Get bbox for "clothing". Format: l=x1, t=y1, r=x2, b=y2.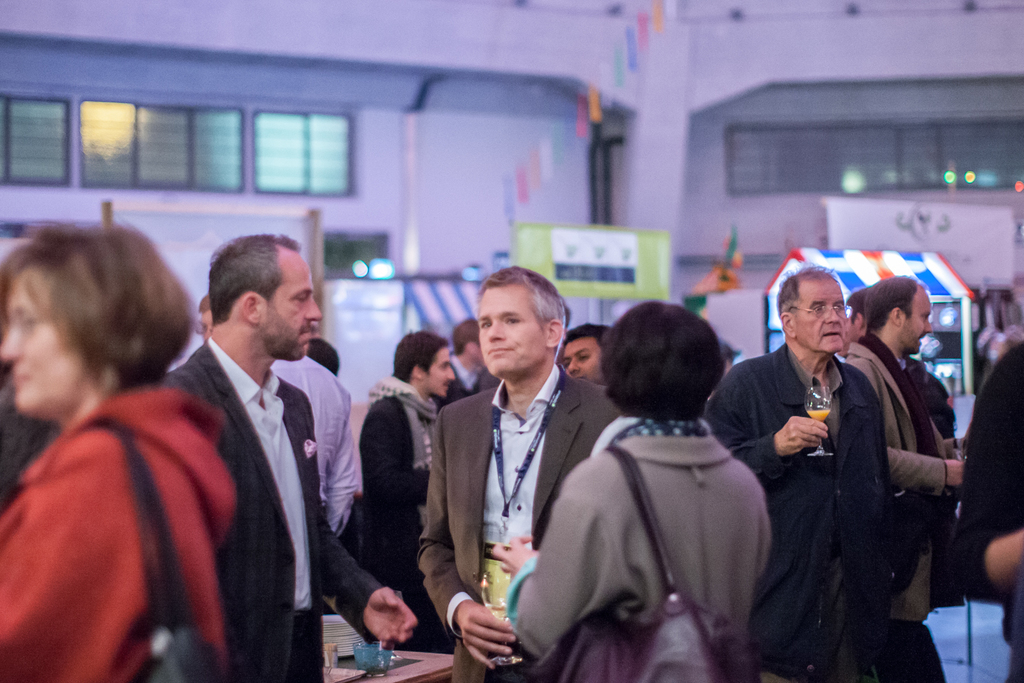
l=340, t=391, r=456, b=660.
